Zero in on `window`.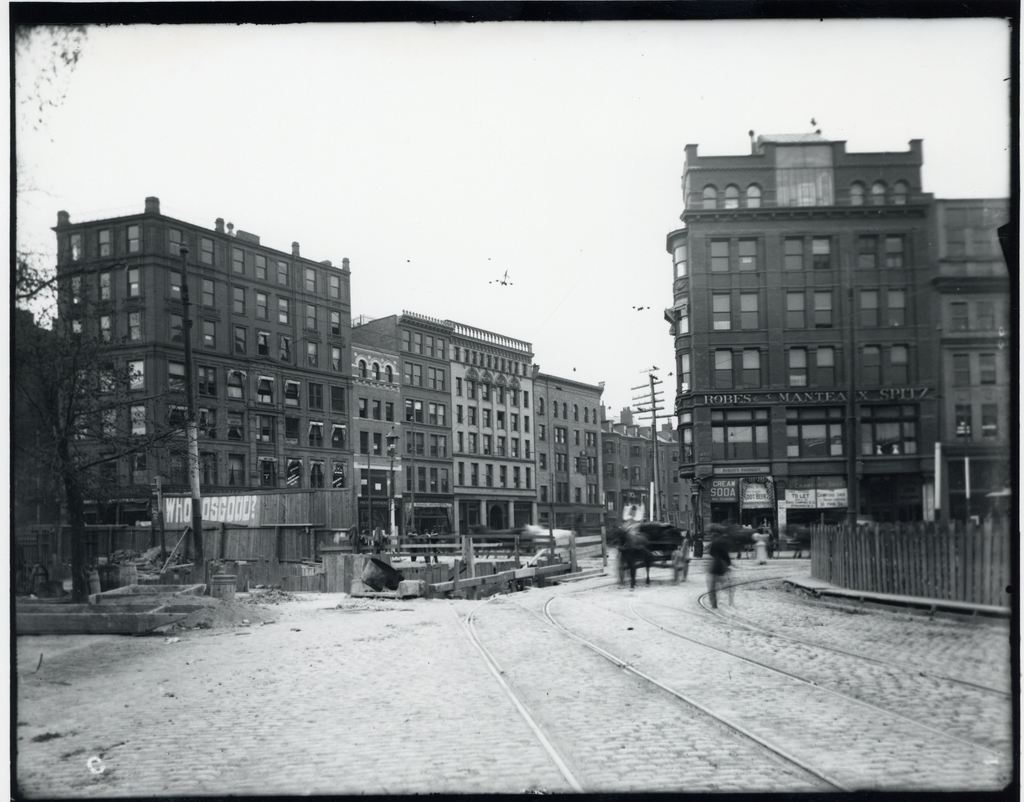
Zeroed in: (309, 418, 323, 452).
